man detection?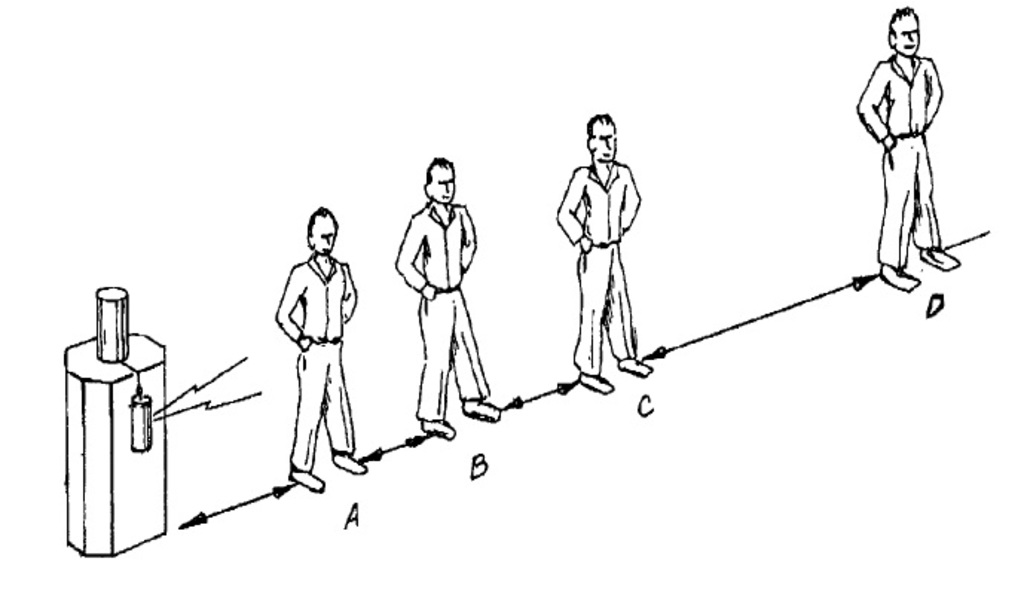
crop(553, 95, 657, 393)
